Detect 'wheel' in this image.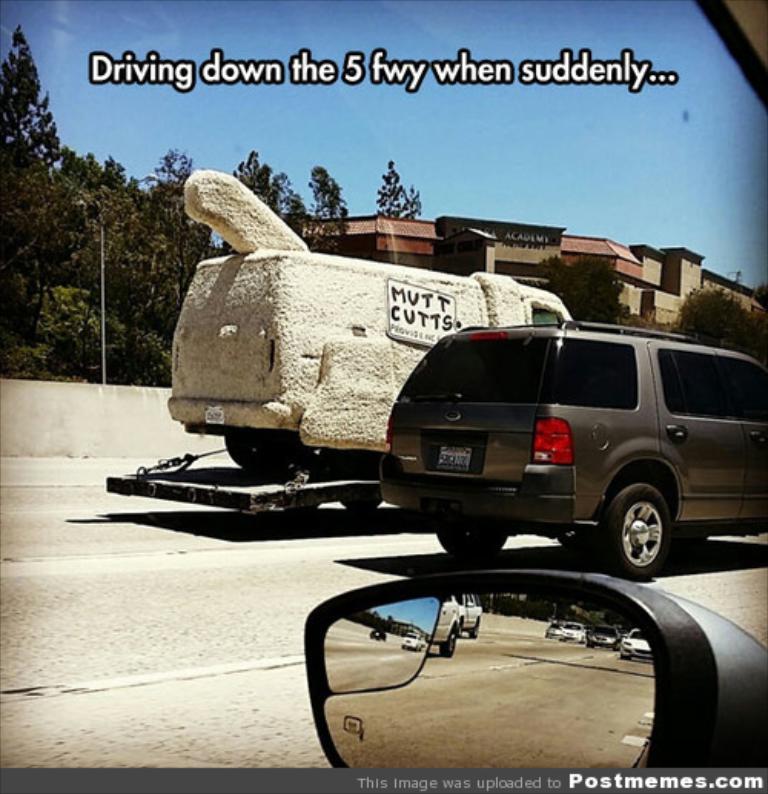
Detection: [x1=435, y1=516, x2=504, y2=559].
